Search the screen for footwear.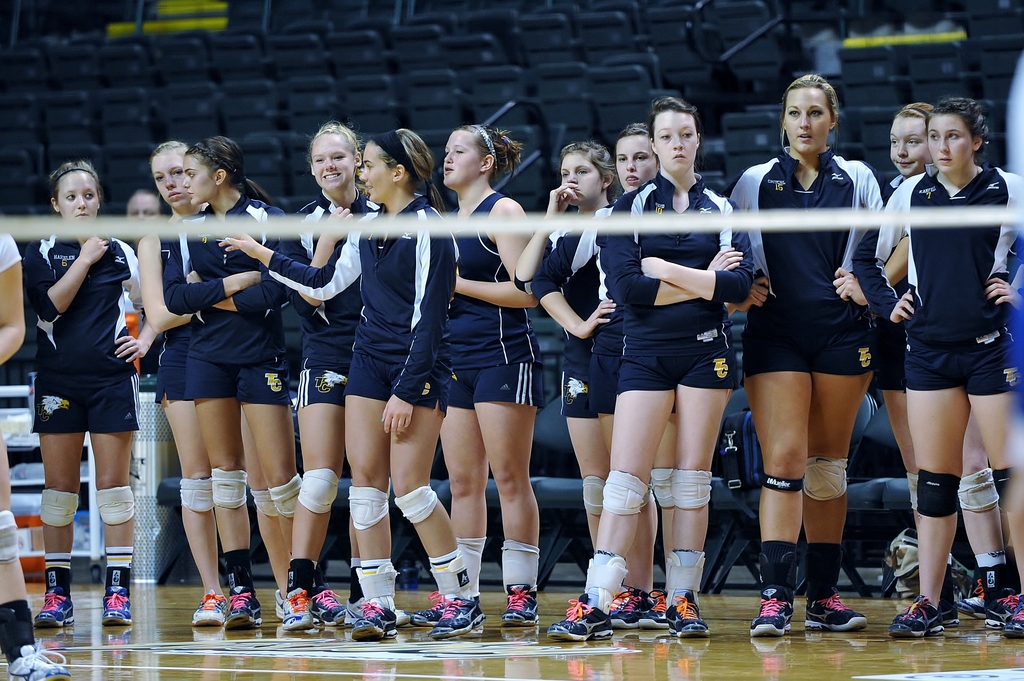
Found at (left=8, top=643, right=69, bottom=680).
